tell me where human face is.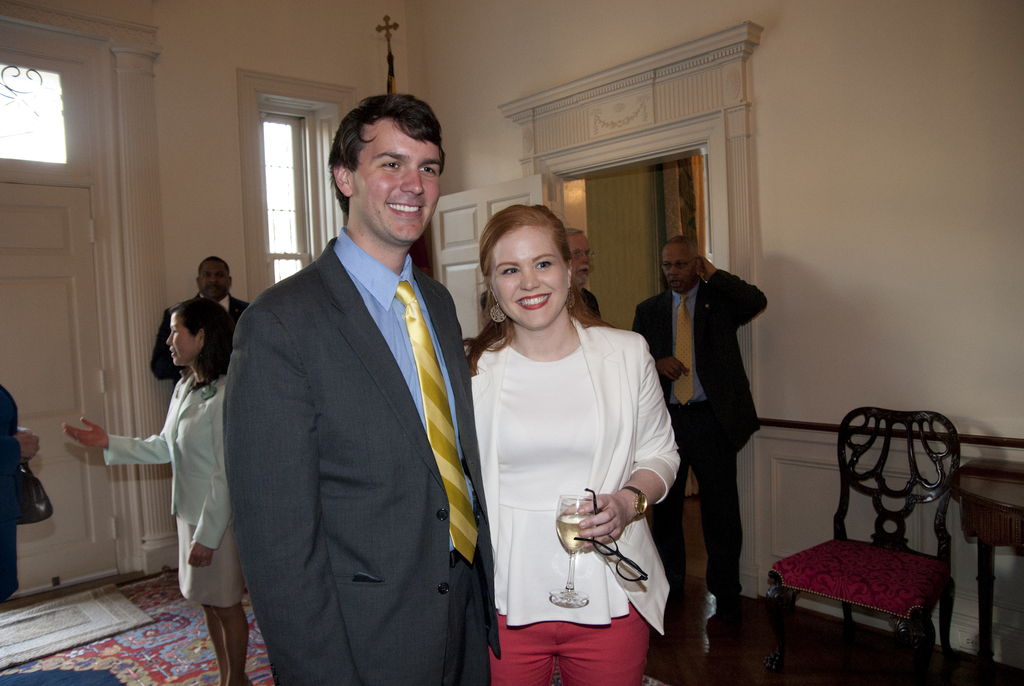
human face is at <box>498,228,565,323</box>.
